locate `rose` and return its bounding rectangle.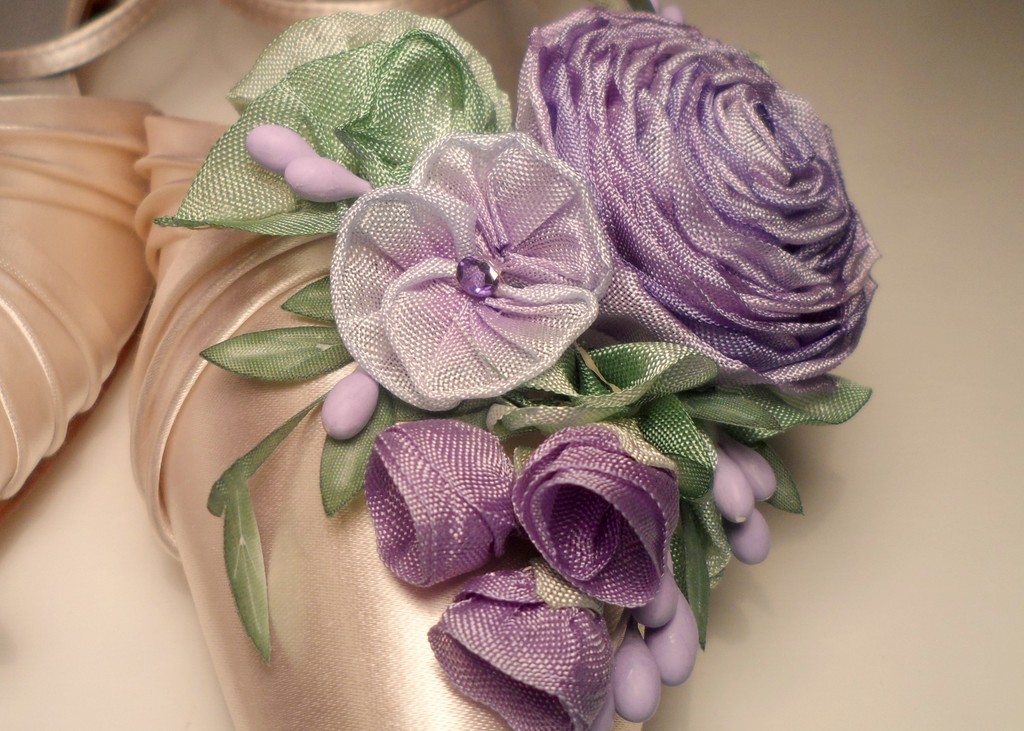
(left=367, top=420, right=515, bottom=592).
